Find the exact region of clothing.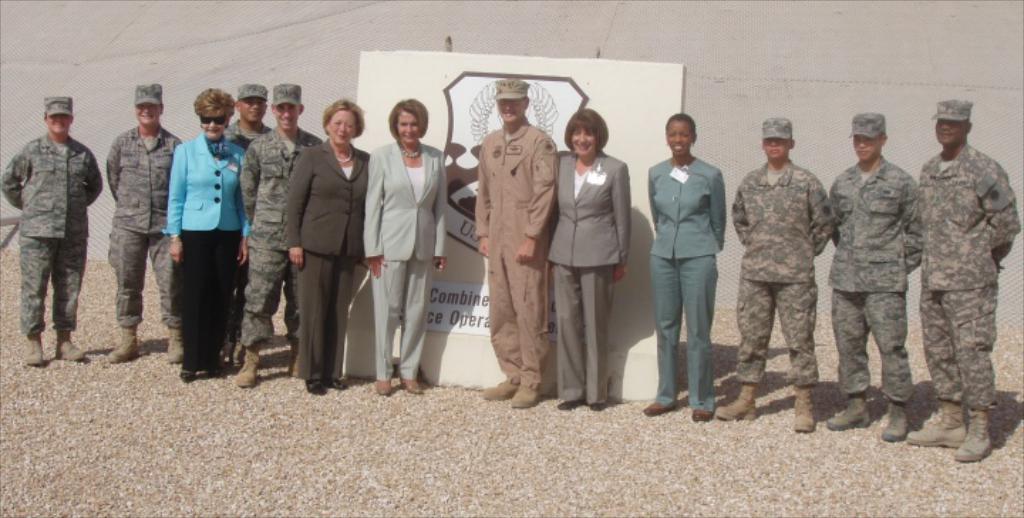
Exact region: (105,124,181,323).
